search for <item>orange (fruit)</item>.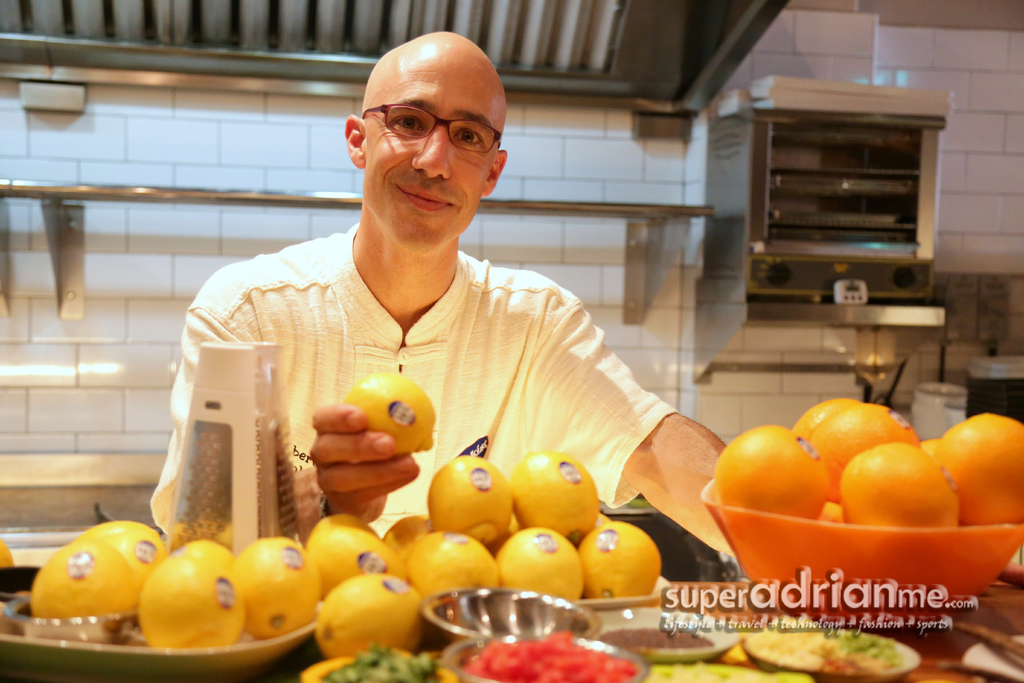
Found at 429, 457, 516, 541.
